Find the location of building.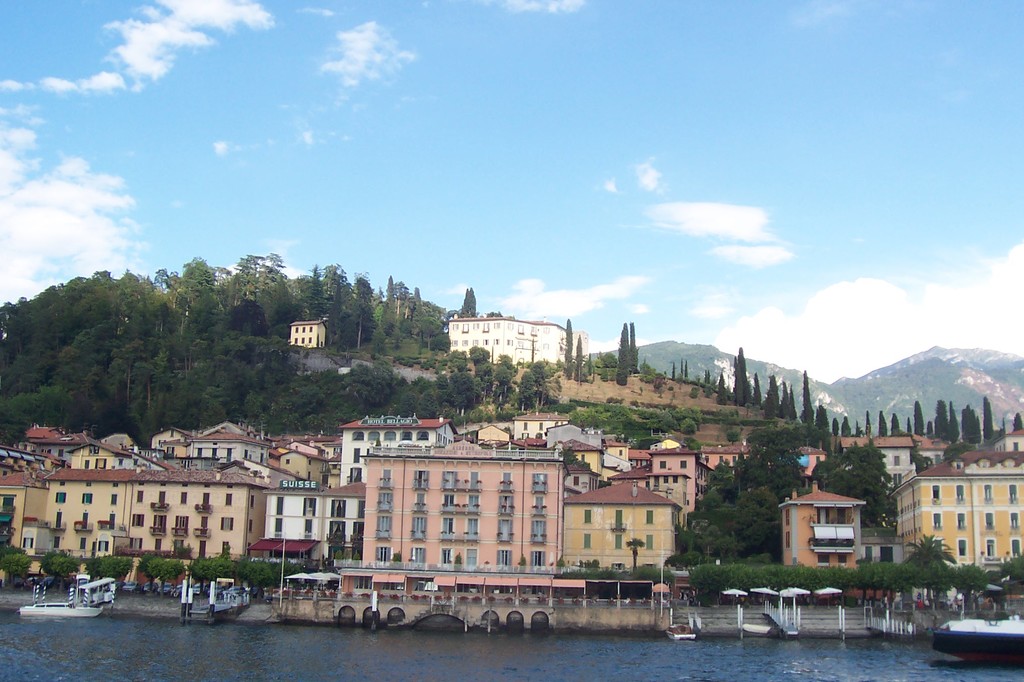
Location: (290, 315, 329, 353).
